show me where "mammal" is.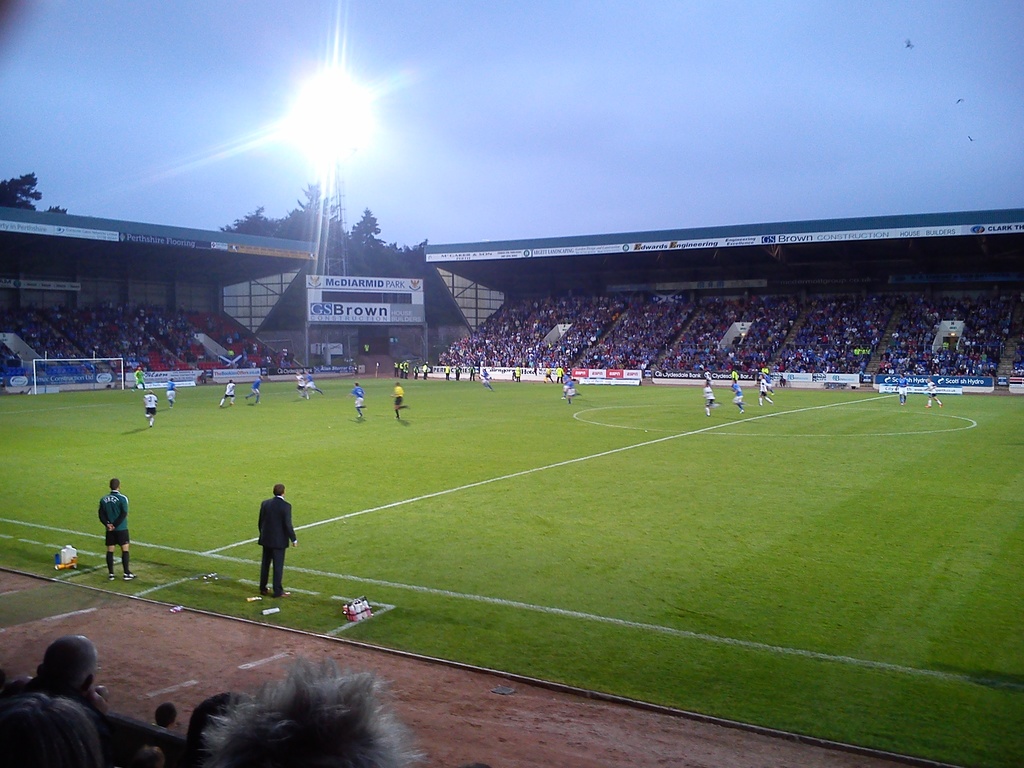
"mammal" is at {"x1": 763, "y1": 371, "x2": 778, "y2": 394}.
